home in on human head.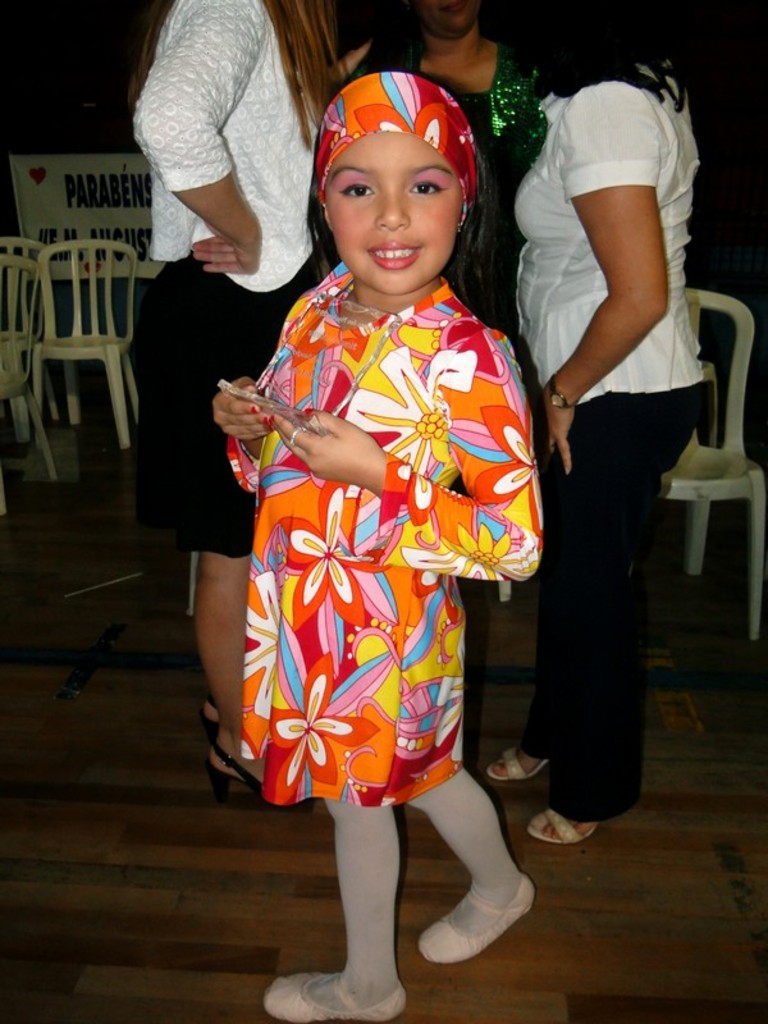
Homed in at left=300, top=72, right=507, bottom=294.
